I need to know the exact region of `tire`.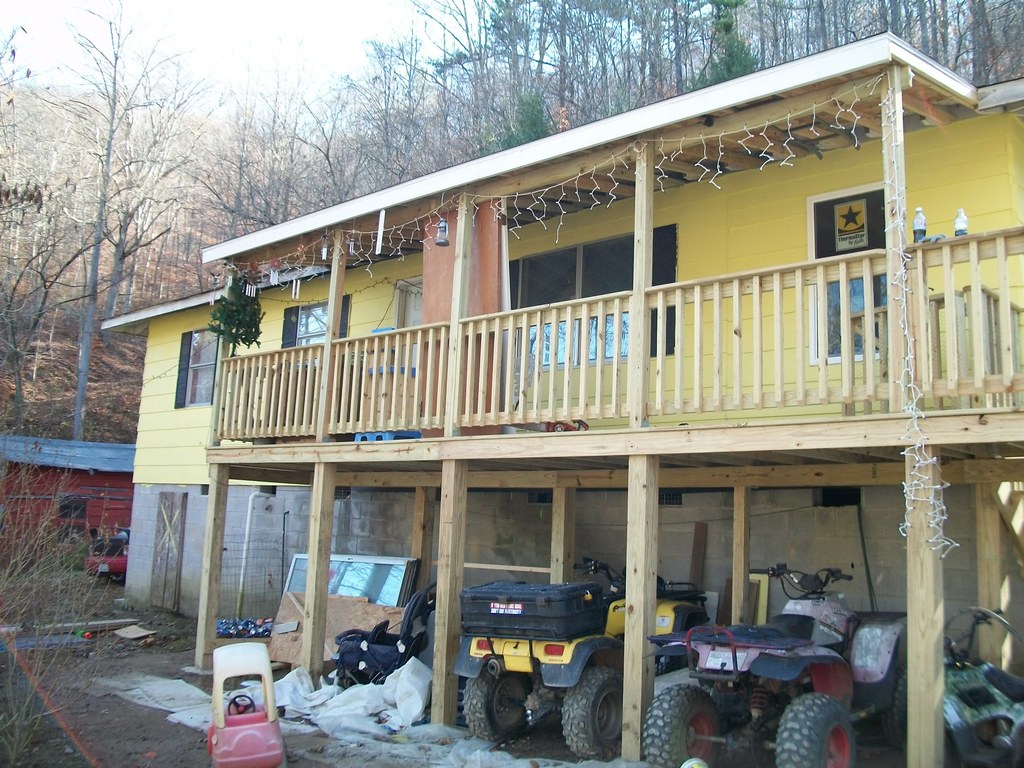
Region: x1=459, y1=659, x2=532, y2=738.
